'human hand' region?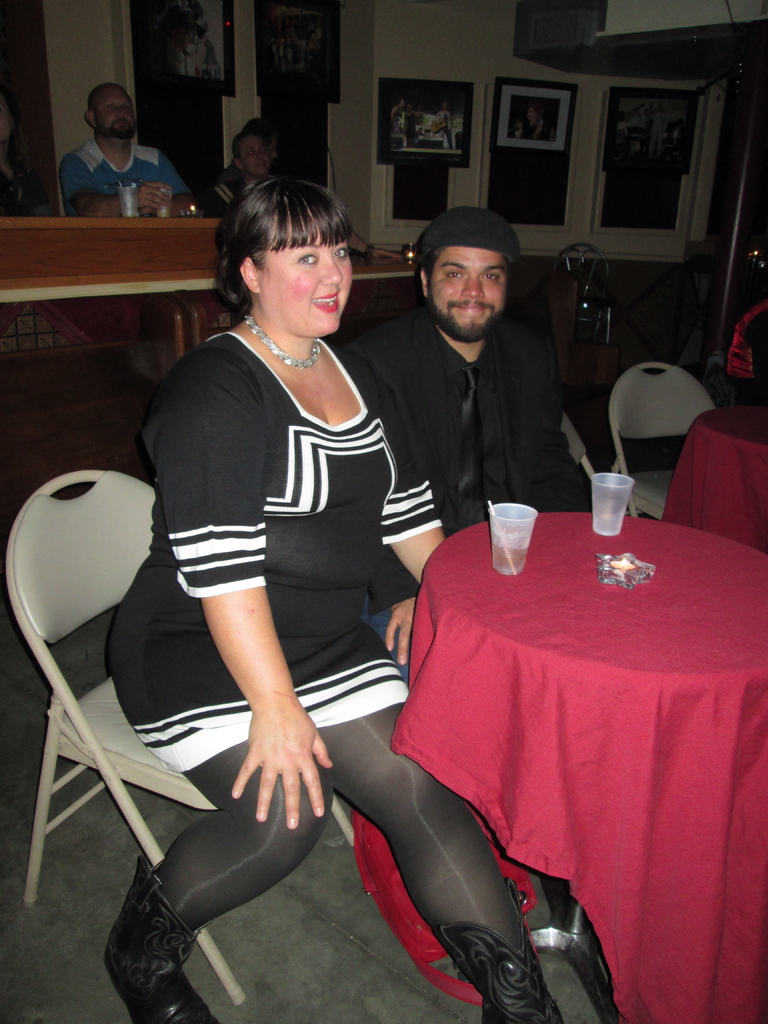
bbox=(368, 247, 399, 259)
